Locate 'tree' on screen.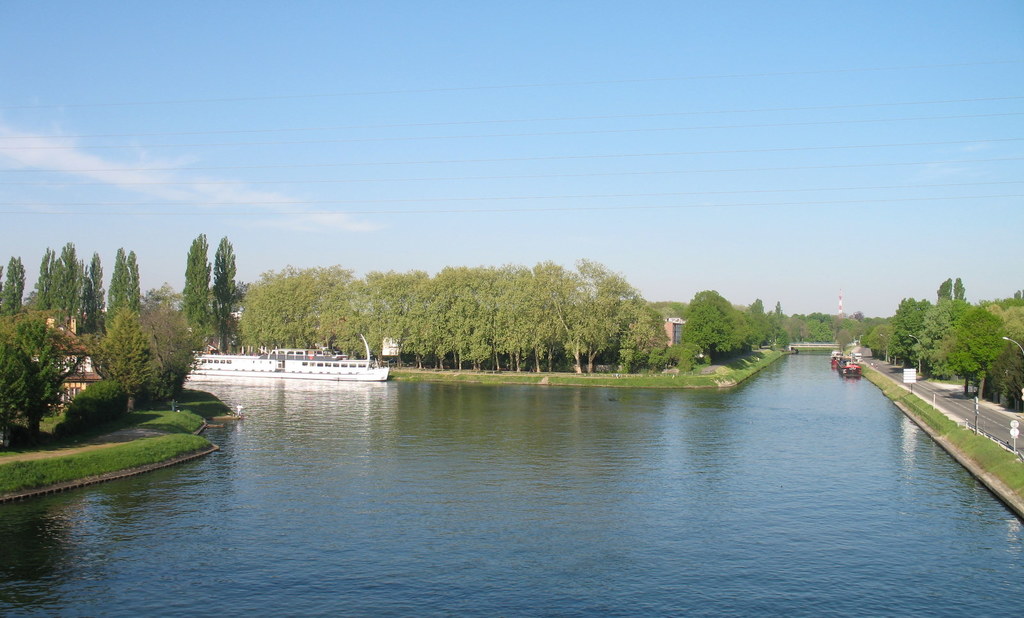
On screen at detection(31, 248, 53, 300).
